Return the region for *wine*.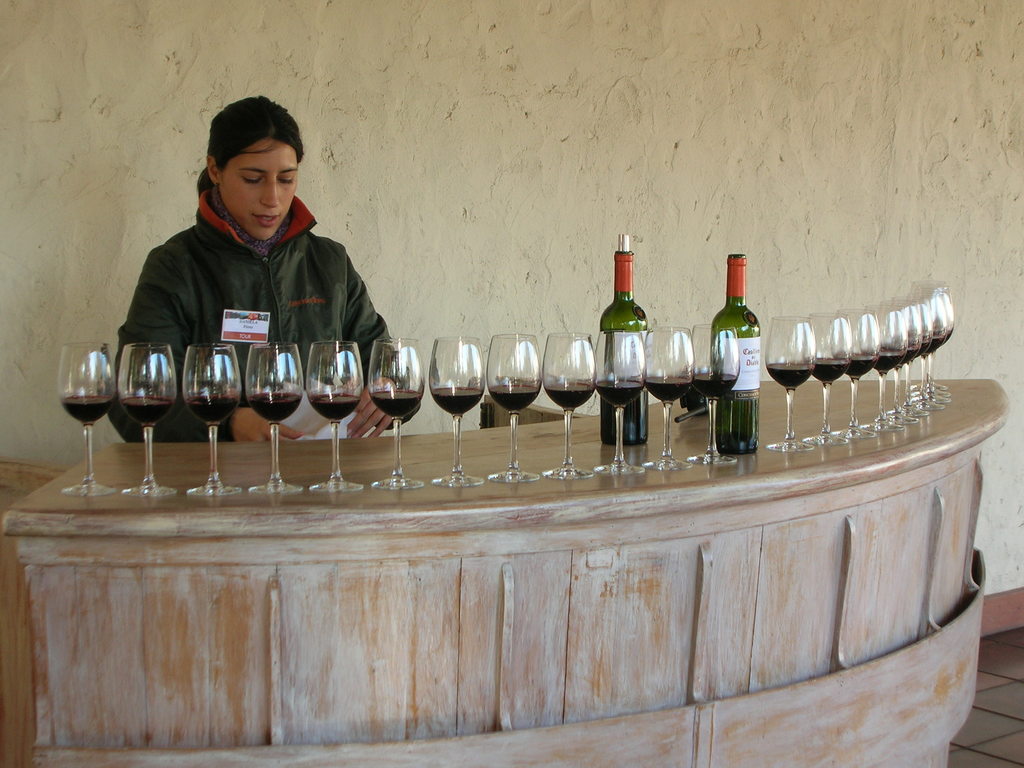
rect(248, 393, 298, 429).
